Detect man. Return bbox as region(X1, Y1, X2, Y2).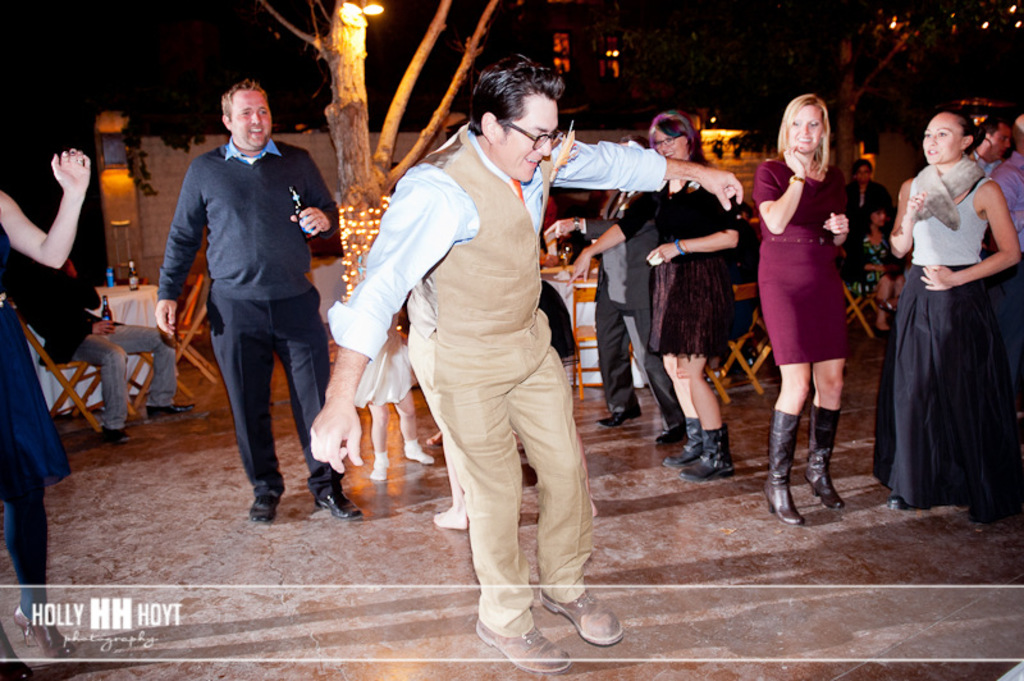
region(306, 52, 745, 675).
